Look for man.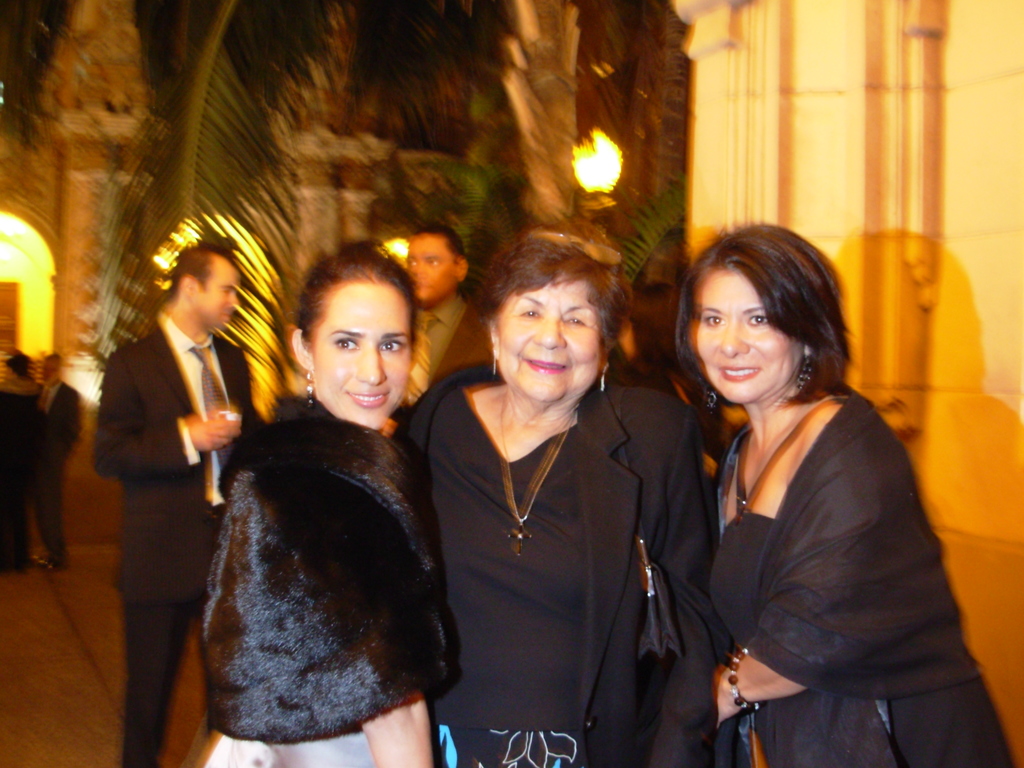
Found: [left=93, top=241, right=266, bottom=767].
